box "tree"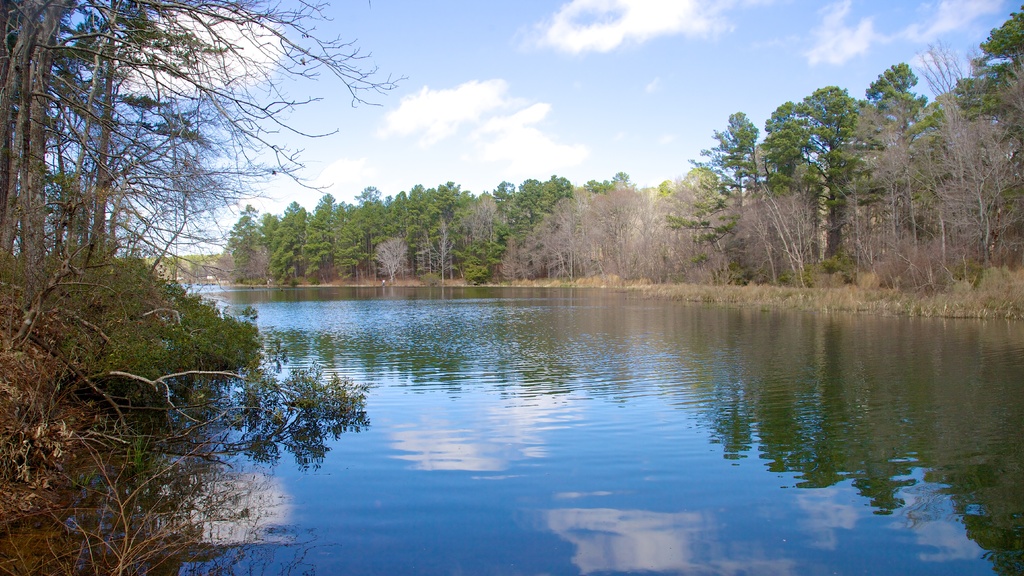
rect(38, 21, 383, 397)
